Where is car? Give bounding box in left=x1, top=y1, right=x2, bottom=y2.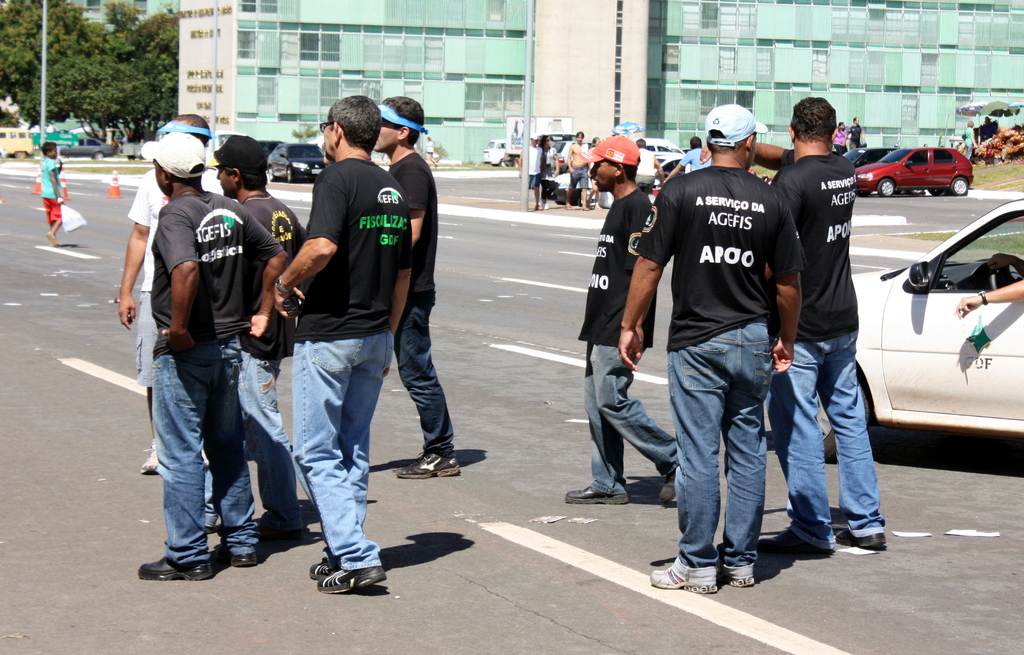
left=819, top=196, right=1023, bottom=465.
